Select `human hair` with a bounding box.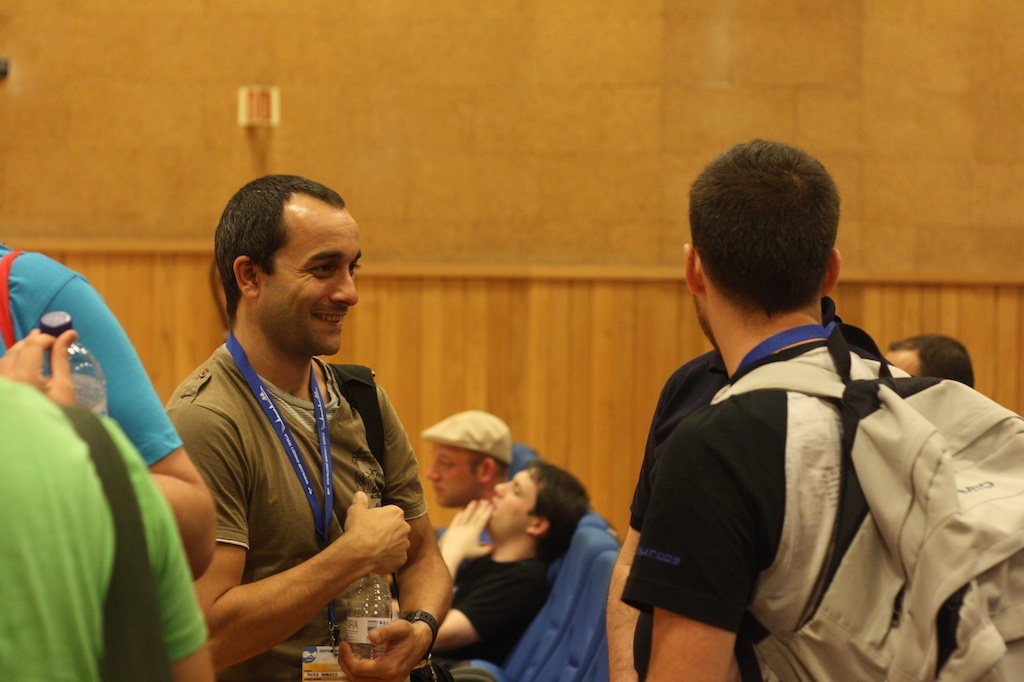
<region>688, 136, 843, 319</region>.
